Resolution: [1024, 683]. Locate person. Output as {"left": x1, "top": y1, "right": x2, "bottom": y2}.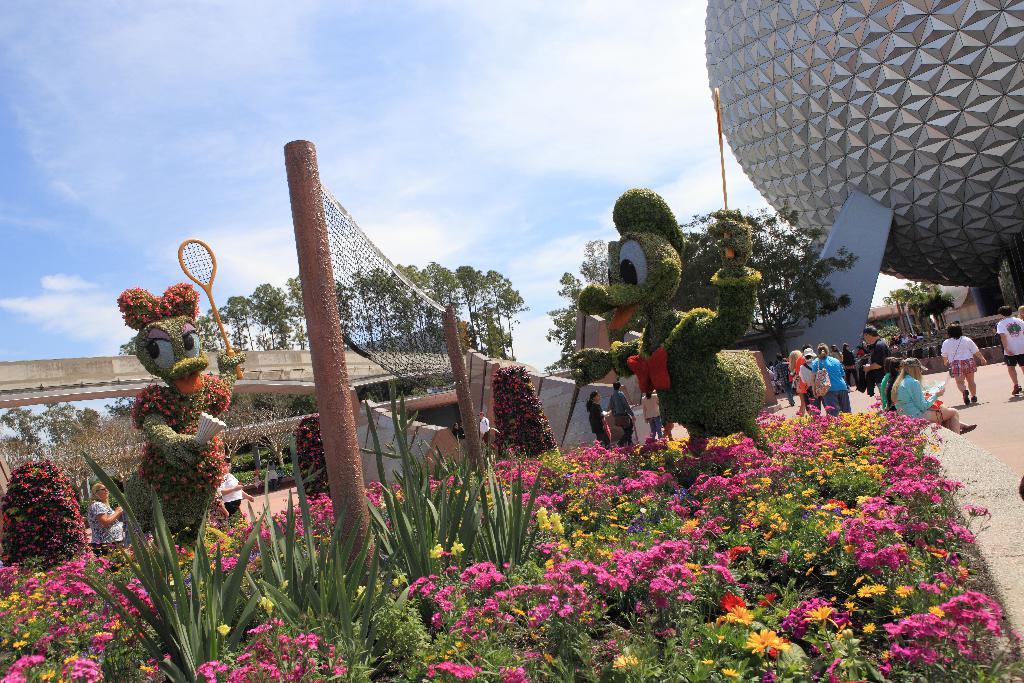
{"left": 890, "top": 357, "right": 900, "bottom": 421}.
